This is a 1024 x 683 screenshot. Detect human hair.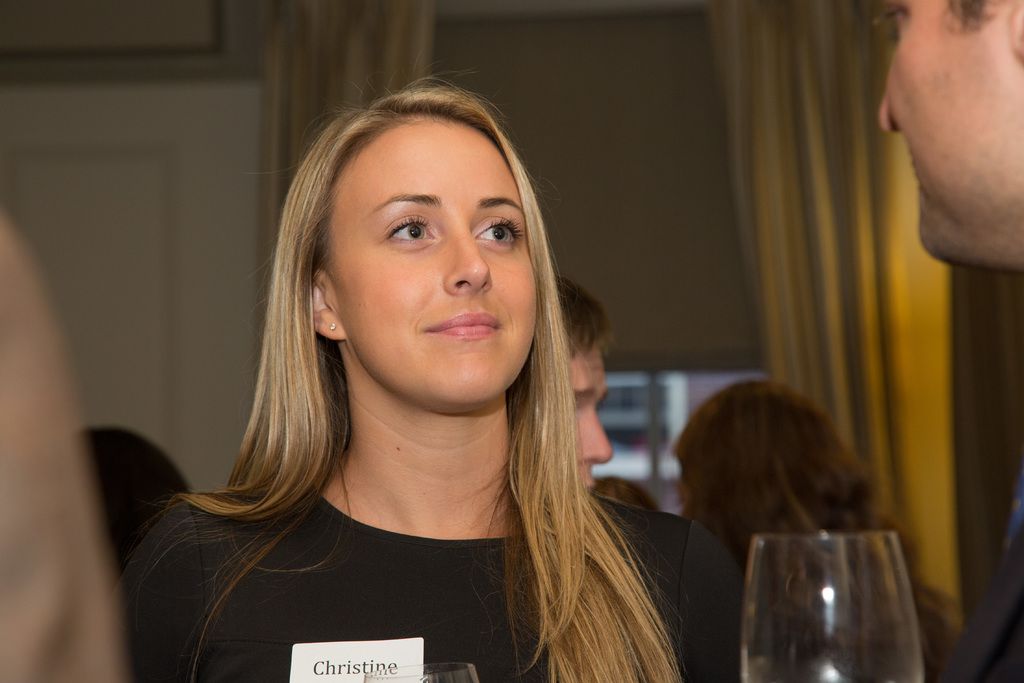
box=[671, 377, 961, 675].
